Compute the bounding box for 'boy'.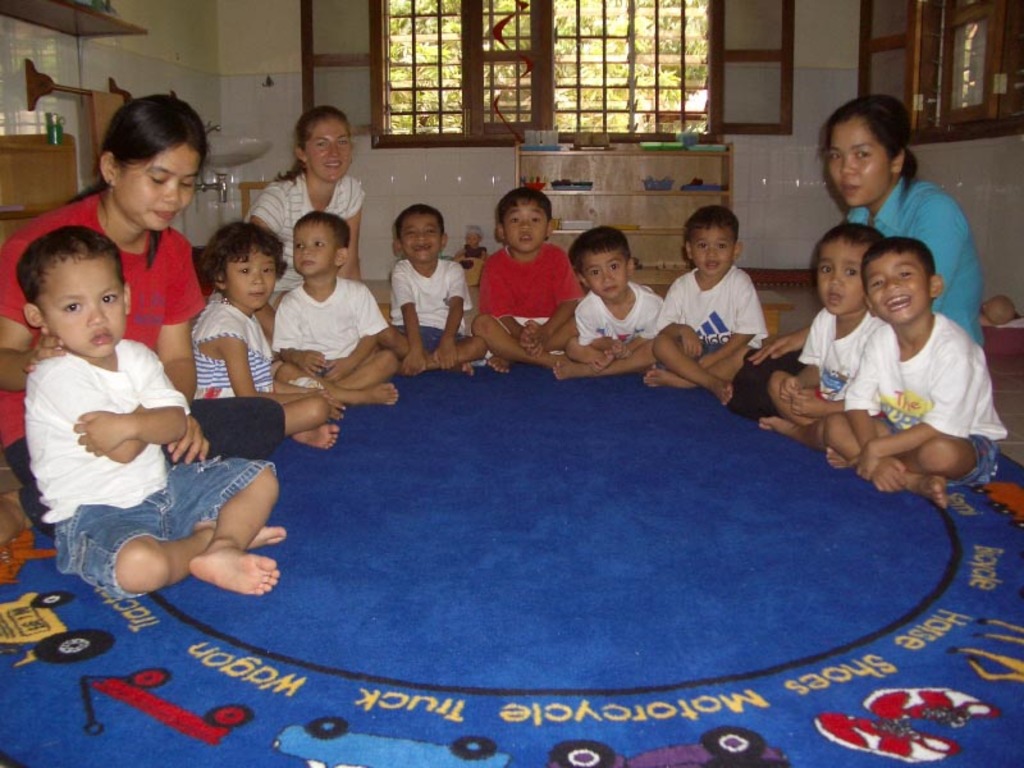
detection(558, 227, 658, 378).
